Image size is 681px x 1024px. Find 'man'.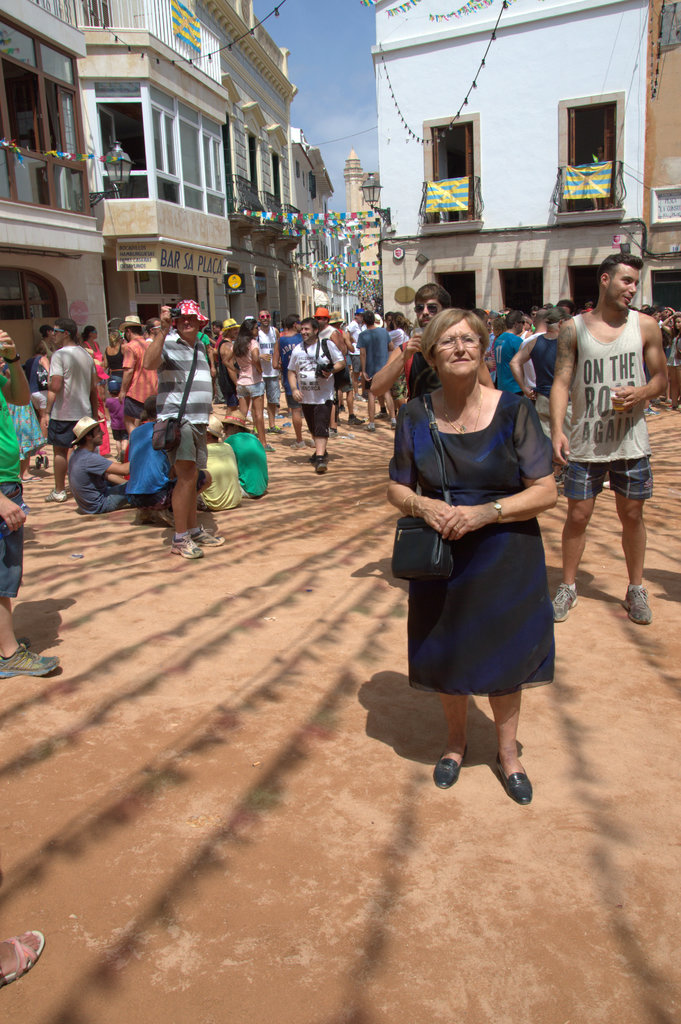
[347, 313, 361, 405].
